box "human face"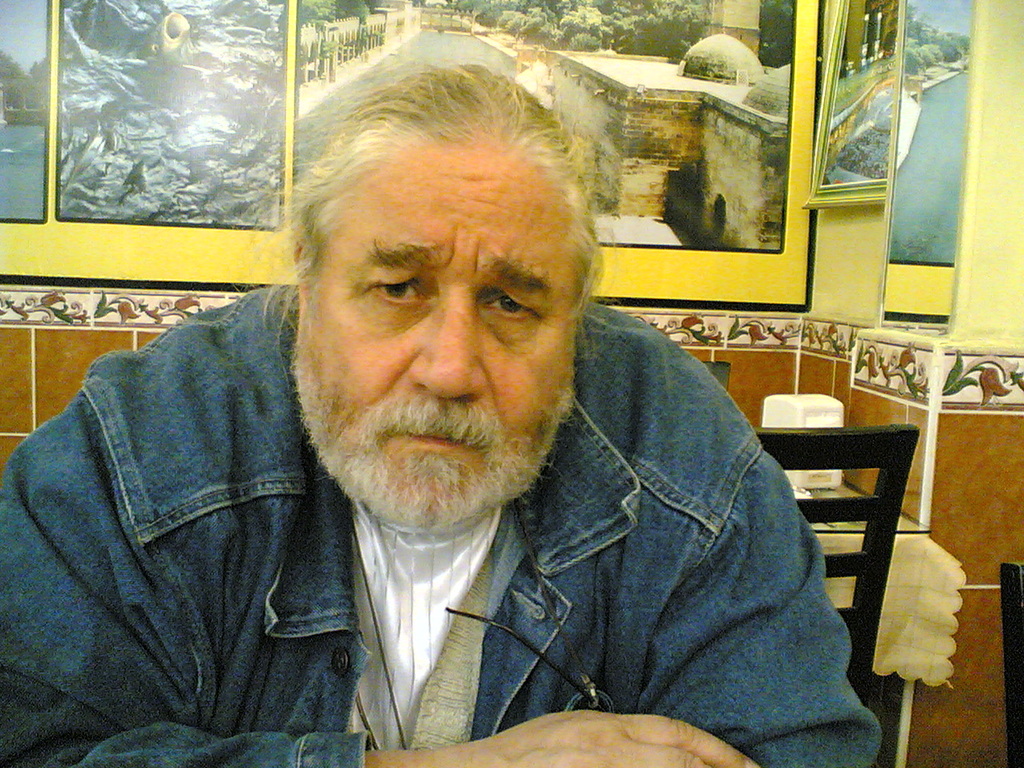
{"x1": 310, "y1": 162, "x2": 577, "y2": 510}
